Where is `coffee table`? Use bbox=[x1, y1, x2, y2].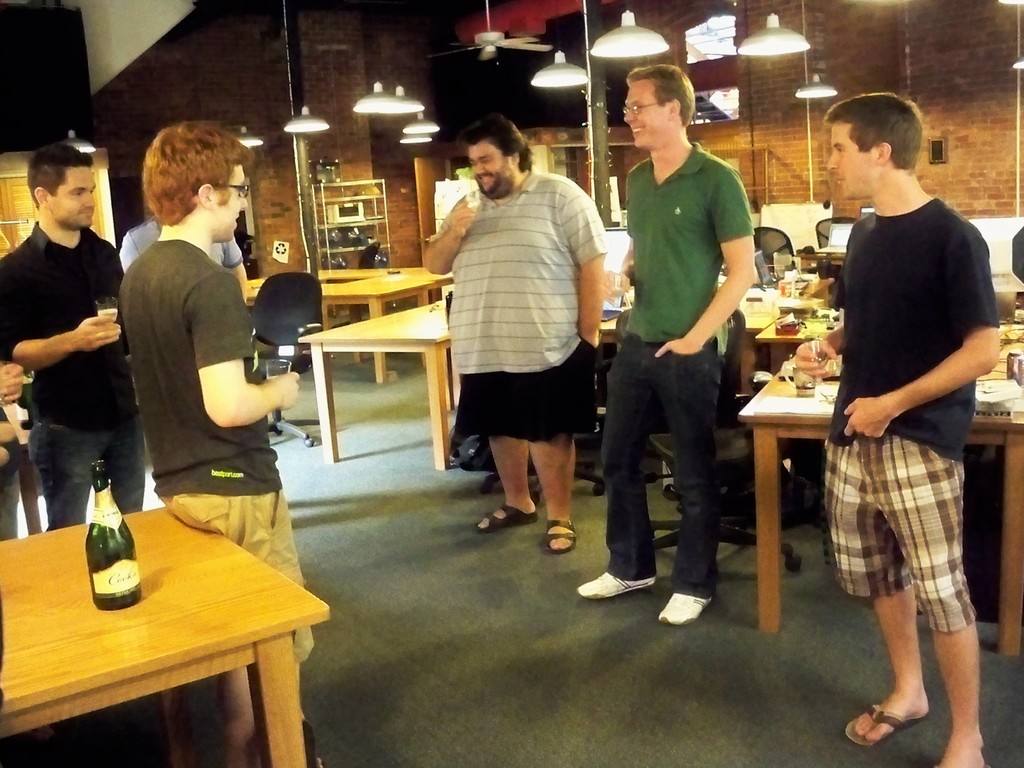
bbox=[314, 258, 453, 396].
